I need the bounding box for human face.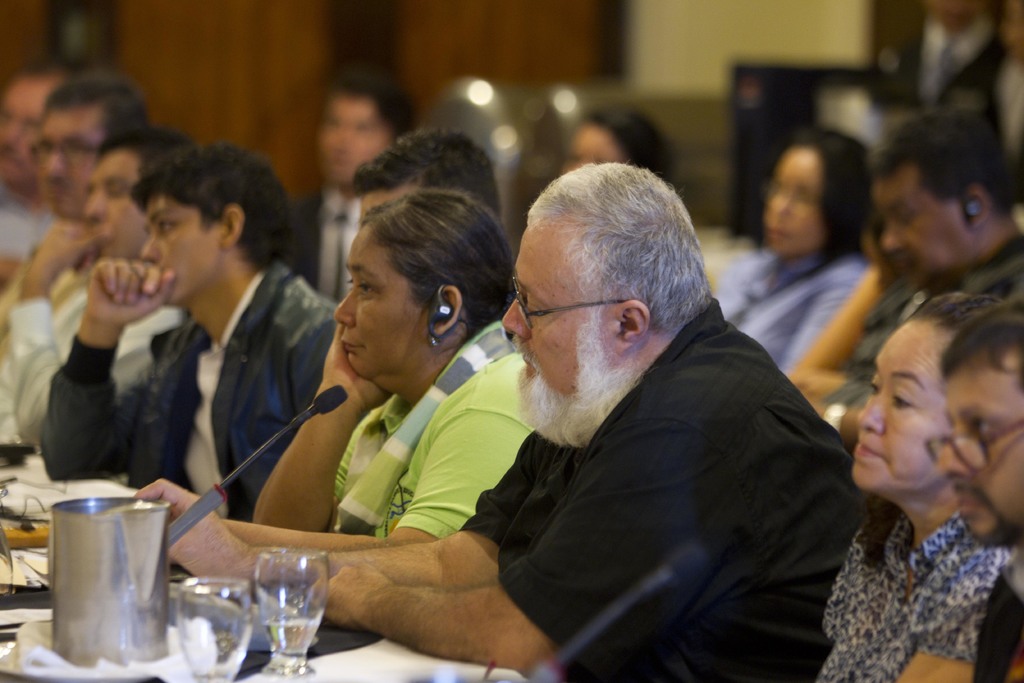
Here it is: select_region(319, 99, 396, 181).
